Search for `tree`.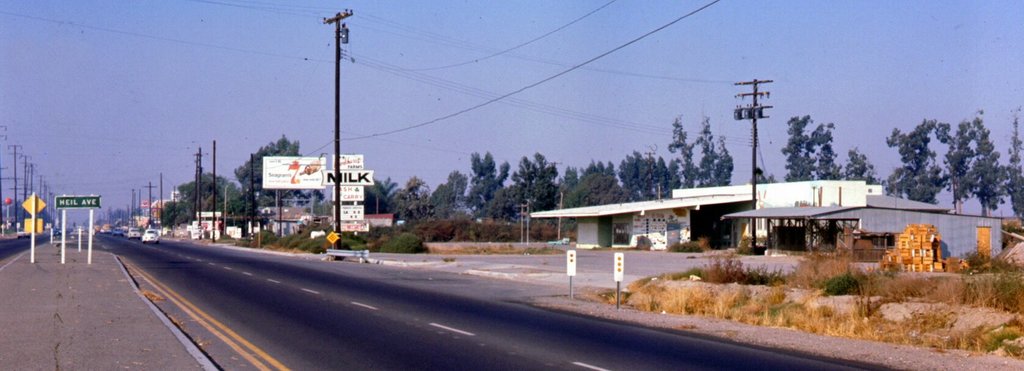
Found at [372, 172, 470, 227].
